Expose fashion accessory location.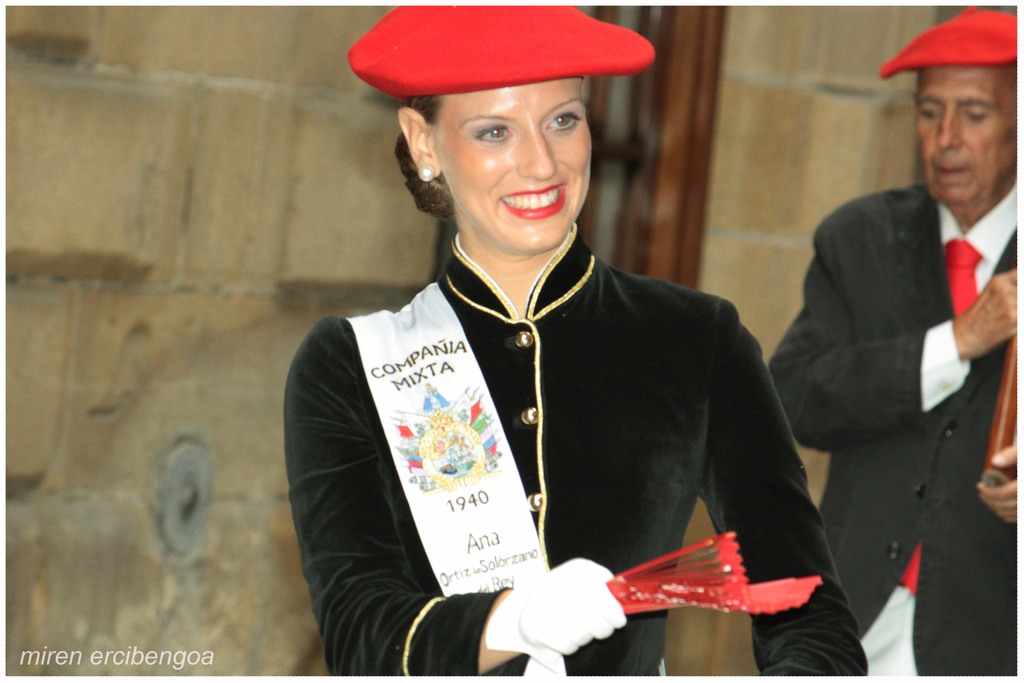
Exposed at locate(415, 163, 436, 185).
